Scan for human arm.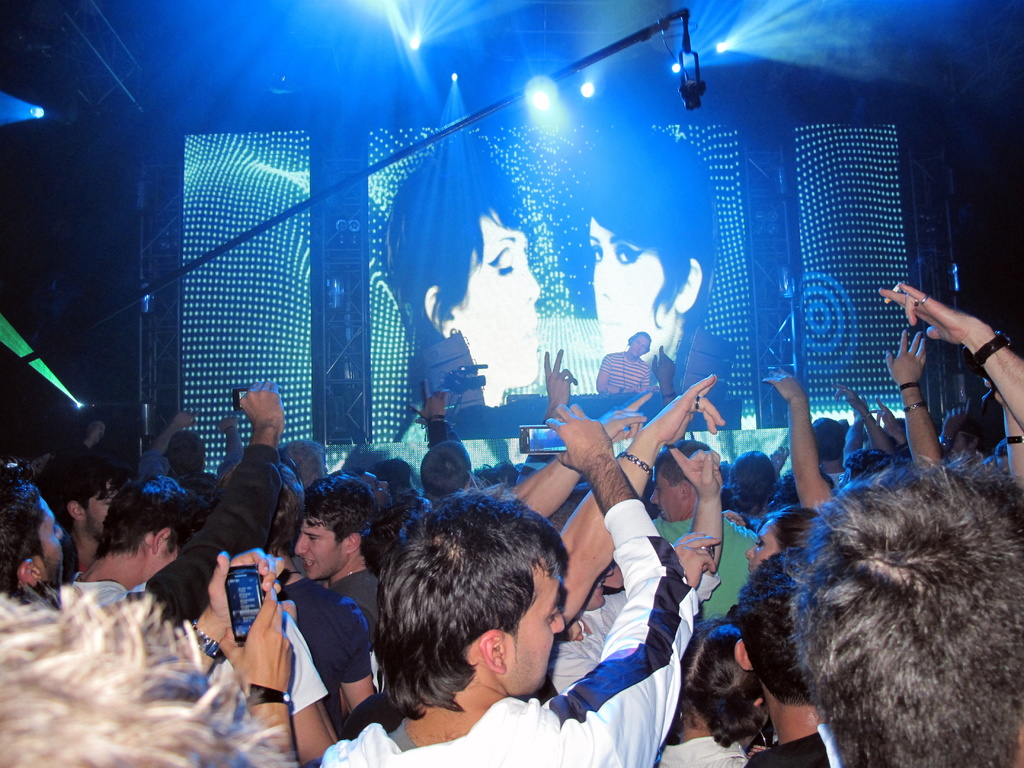
Scan result: [x1=553, y1=367, x2=726, y2=632].
